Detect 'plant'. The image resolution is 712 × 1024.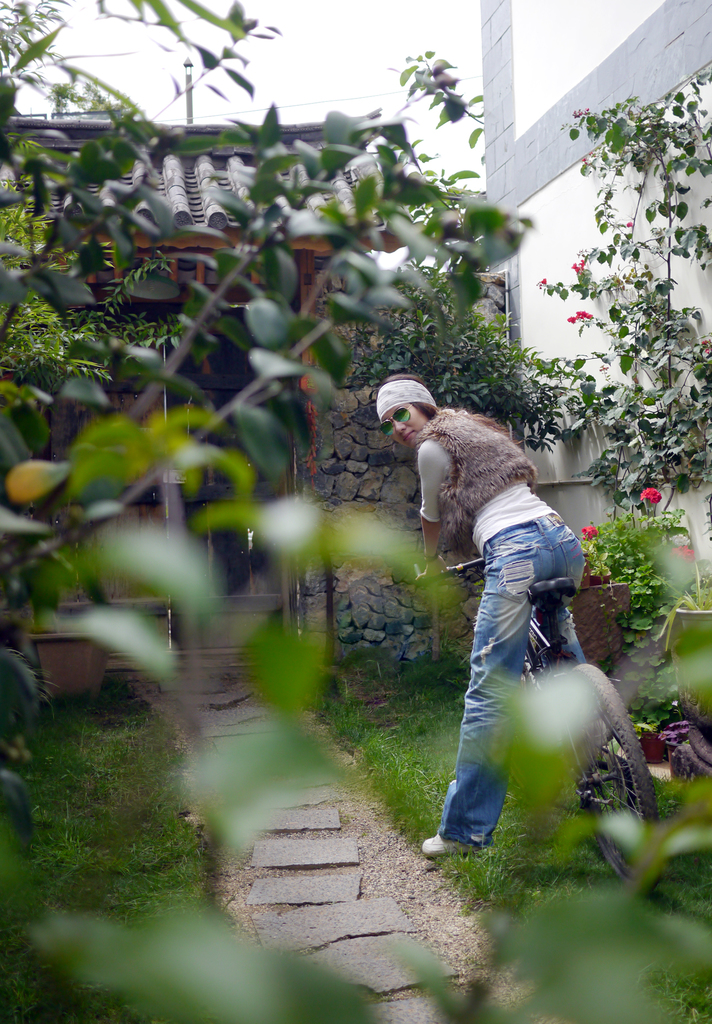
BBox(533, 64, 711, 521).
